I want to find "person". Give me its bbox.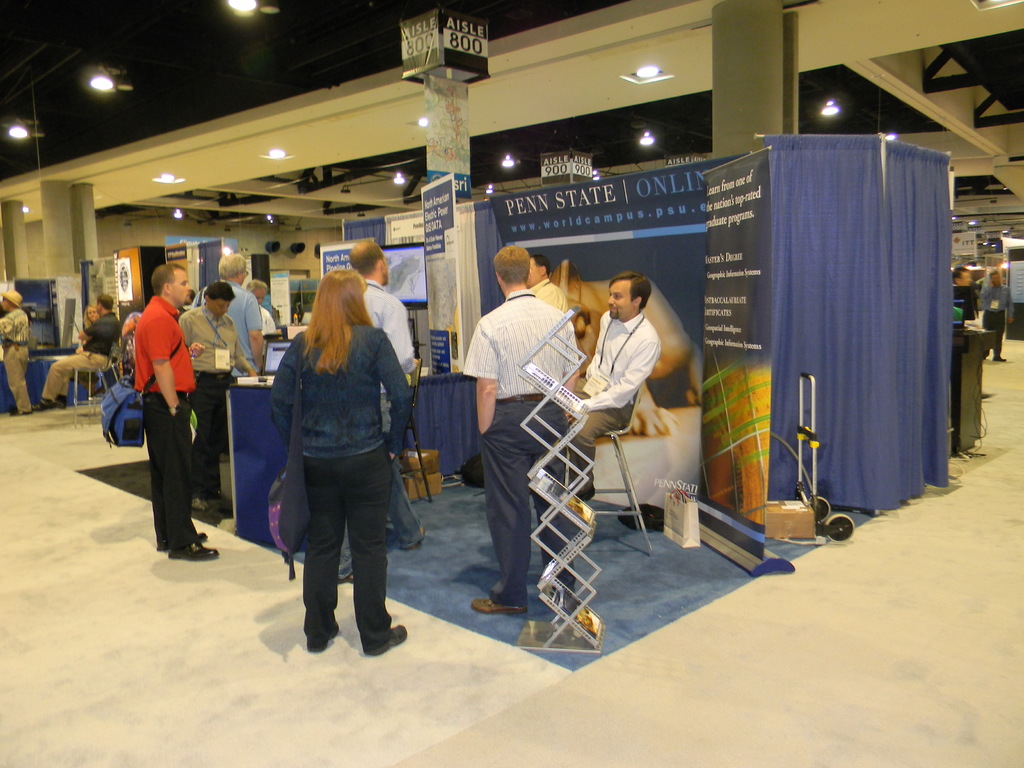
region(266, 269, 408, 657).
